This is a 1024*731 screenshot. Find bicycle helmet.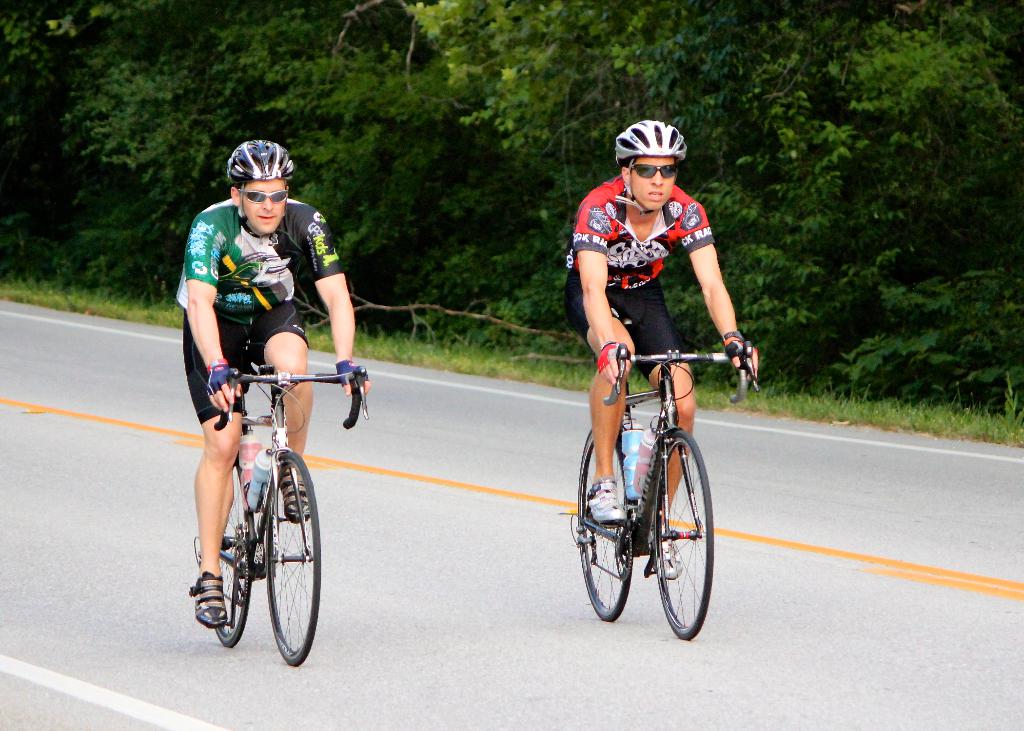
Bounding box: select_region(224, 133, 295, 181).
